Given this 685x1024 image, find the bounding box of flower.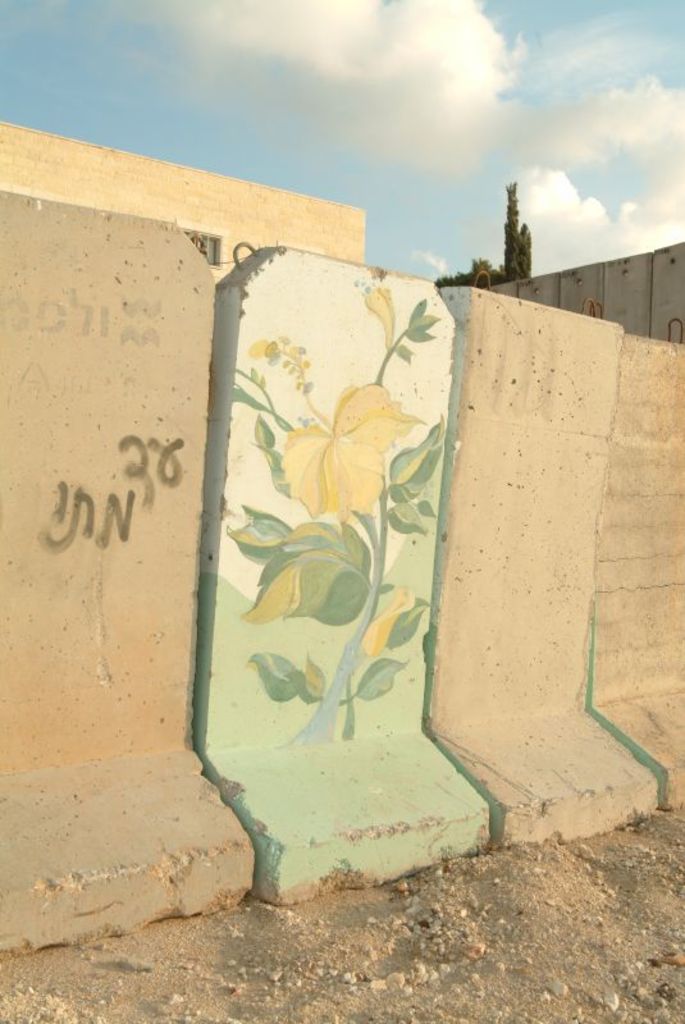
(260,378,423,518).
